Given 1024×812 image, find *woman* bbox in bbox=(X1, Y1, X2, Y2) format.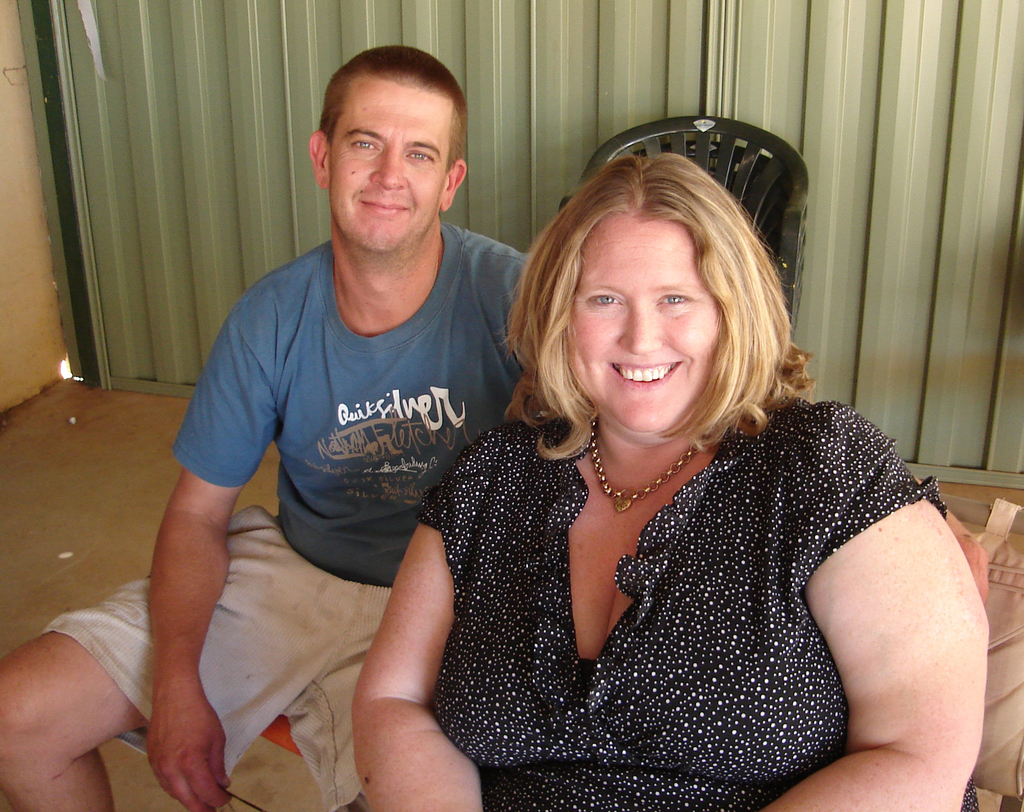
bbox=(336, 119, 948, 798).
